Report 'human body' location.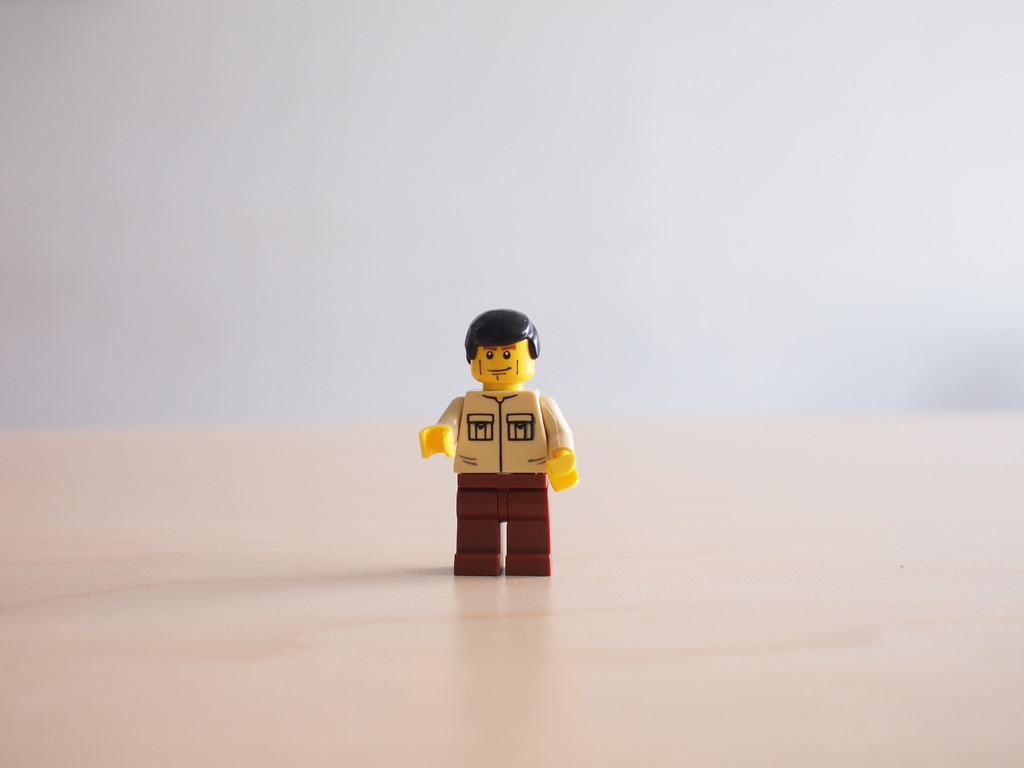
Report: bbox(438, 387, 572, 477).
